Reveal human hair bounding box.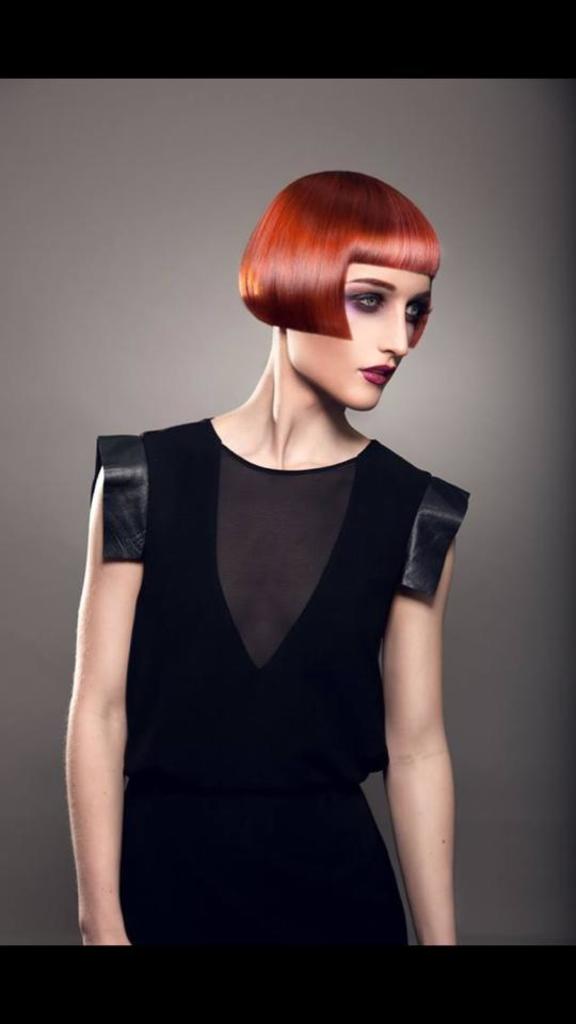
Revealed: bbox=[240, 154, 446, 368].
